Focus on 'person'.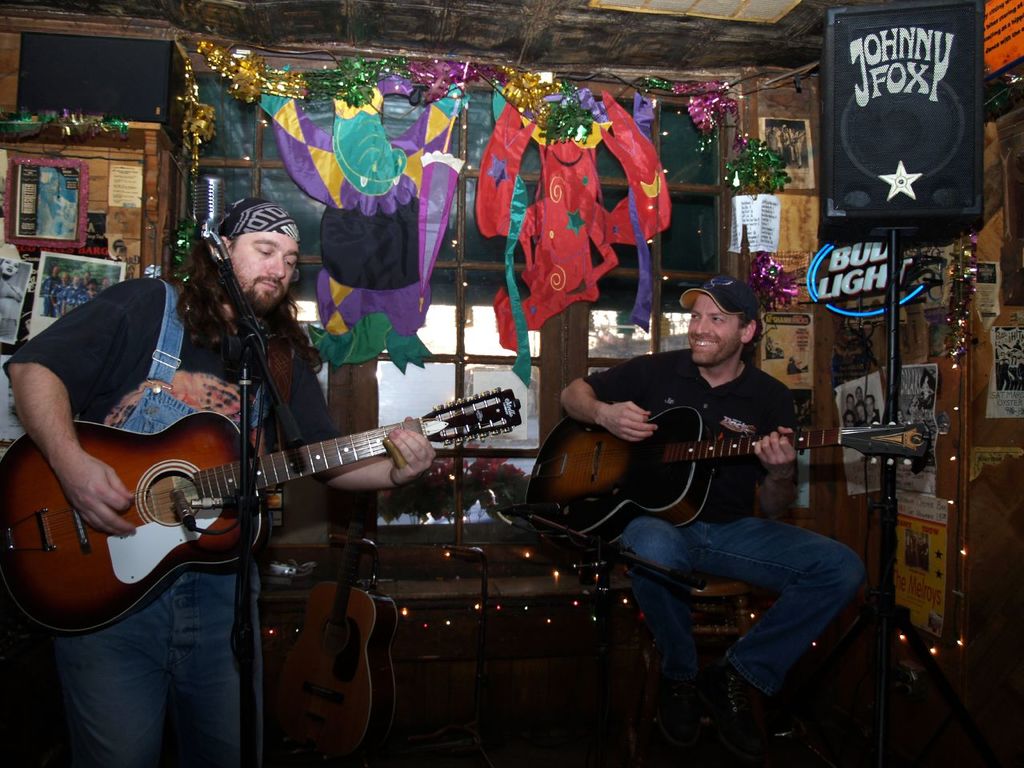
Focused at l=562, t=270, r=866, b=758.
